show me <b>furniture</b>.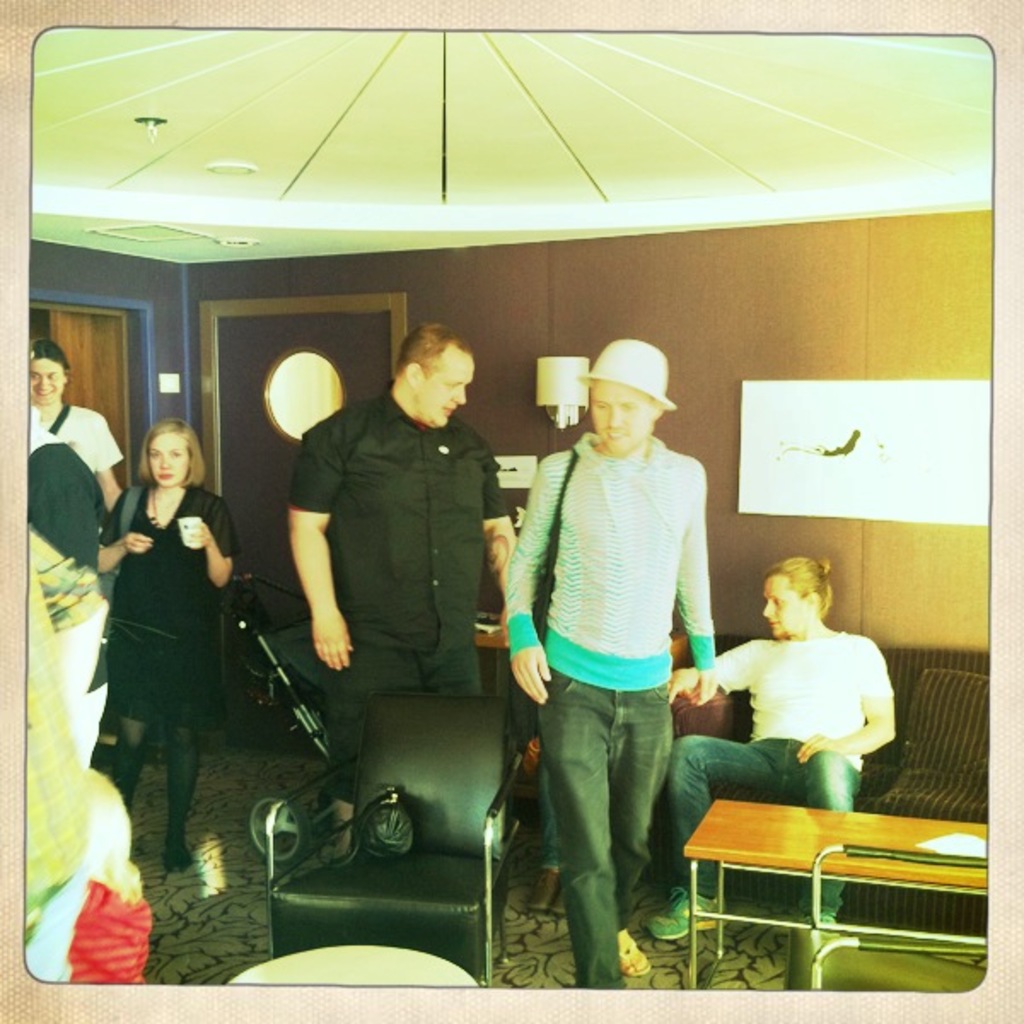
<b>furniture</b> is here: rect(642, 628, 993, 932).
